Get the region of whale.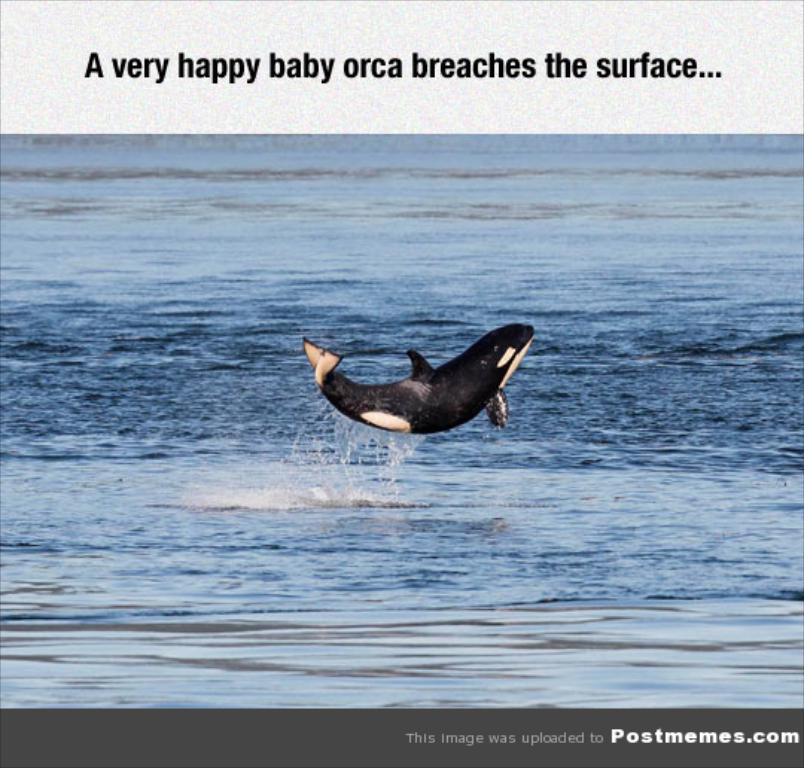
(left=292, top=319, right=542, bottom=439).
